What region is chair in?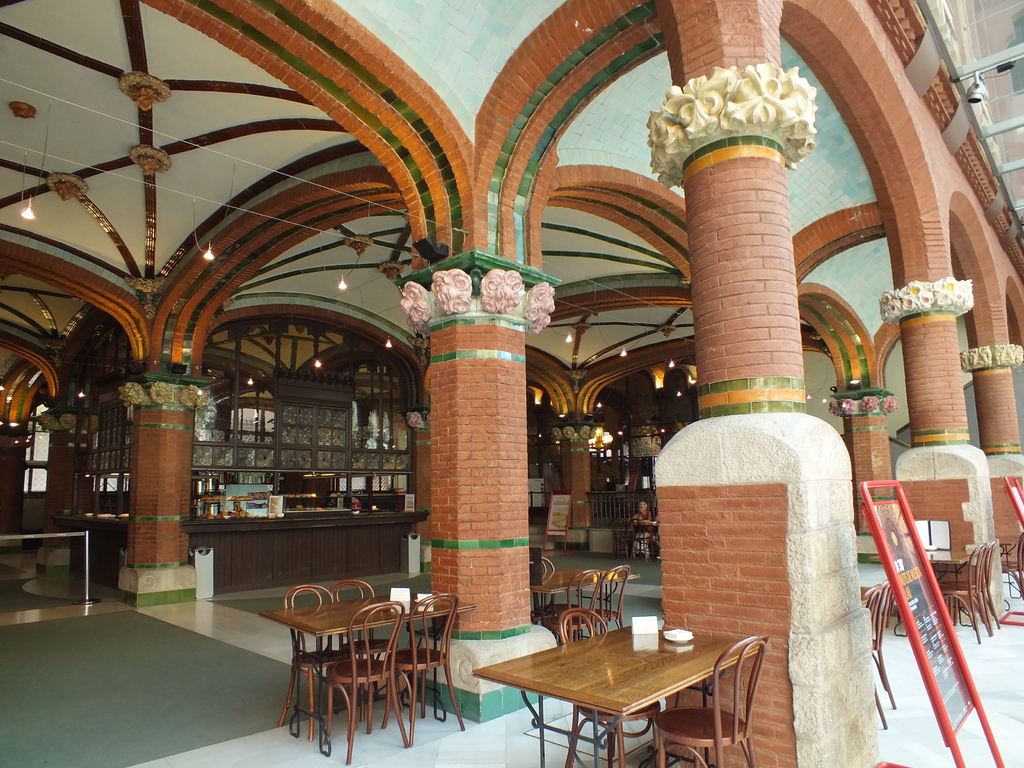
select_region(563, 600, 662, 764).
